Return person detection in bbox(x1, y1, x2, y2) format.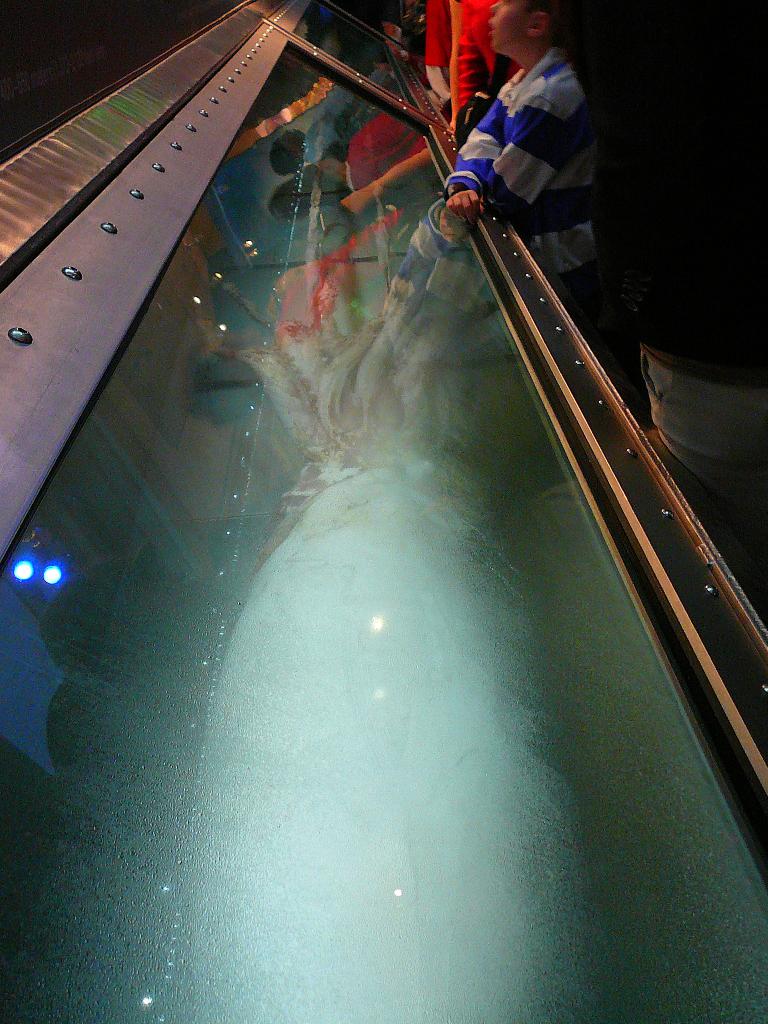
bbox(415, 0, 511, 143).
